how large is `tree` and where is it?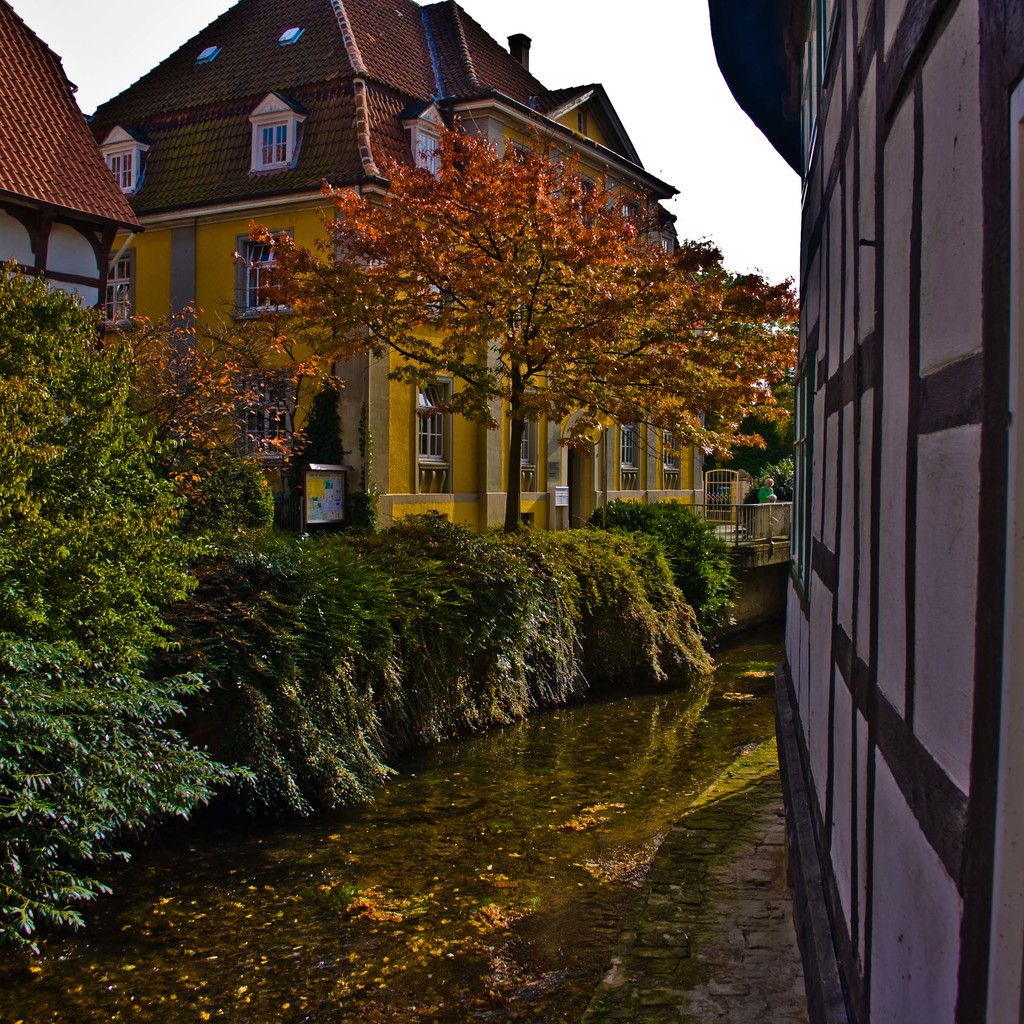
Bounding box: bbox=(178, 84, 745, 555).
